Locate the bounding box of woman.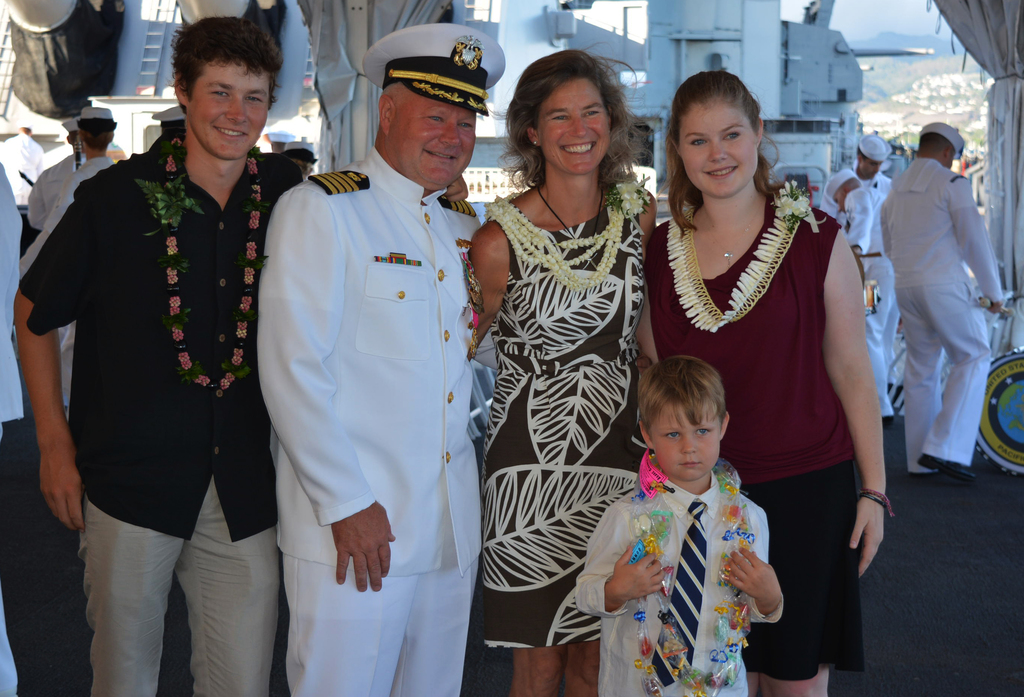
Bounding box: {"x1": 460, "y1": 68, "x2": 659, "y2": 622}.
